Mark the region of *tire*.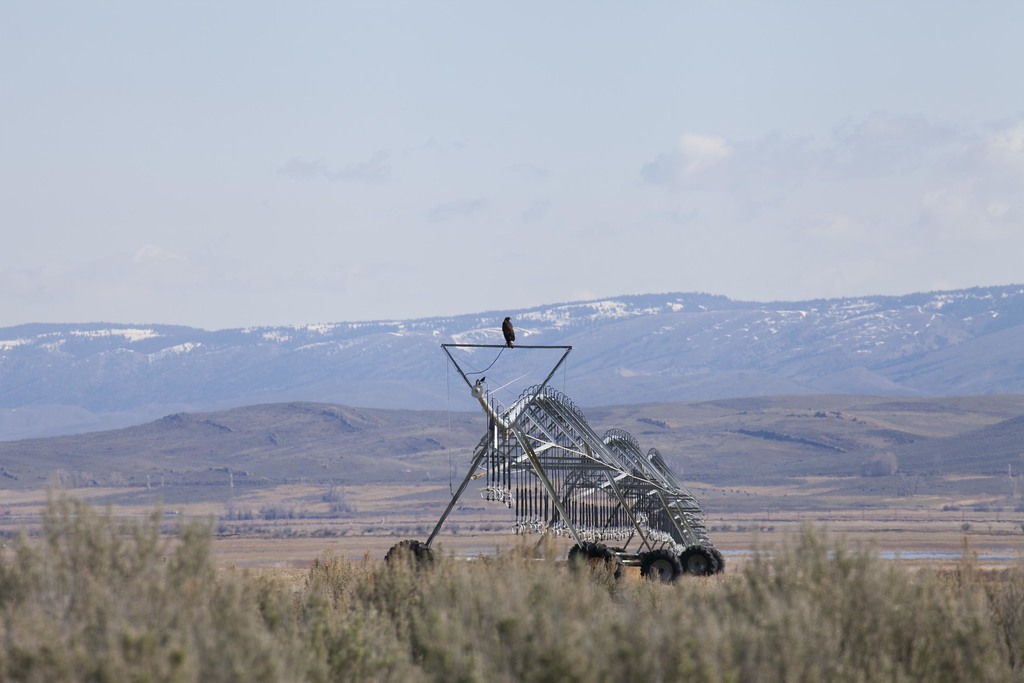
Region: <region>385, 543, 433, 573</region>.
